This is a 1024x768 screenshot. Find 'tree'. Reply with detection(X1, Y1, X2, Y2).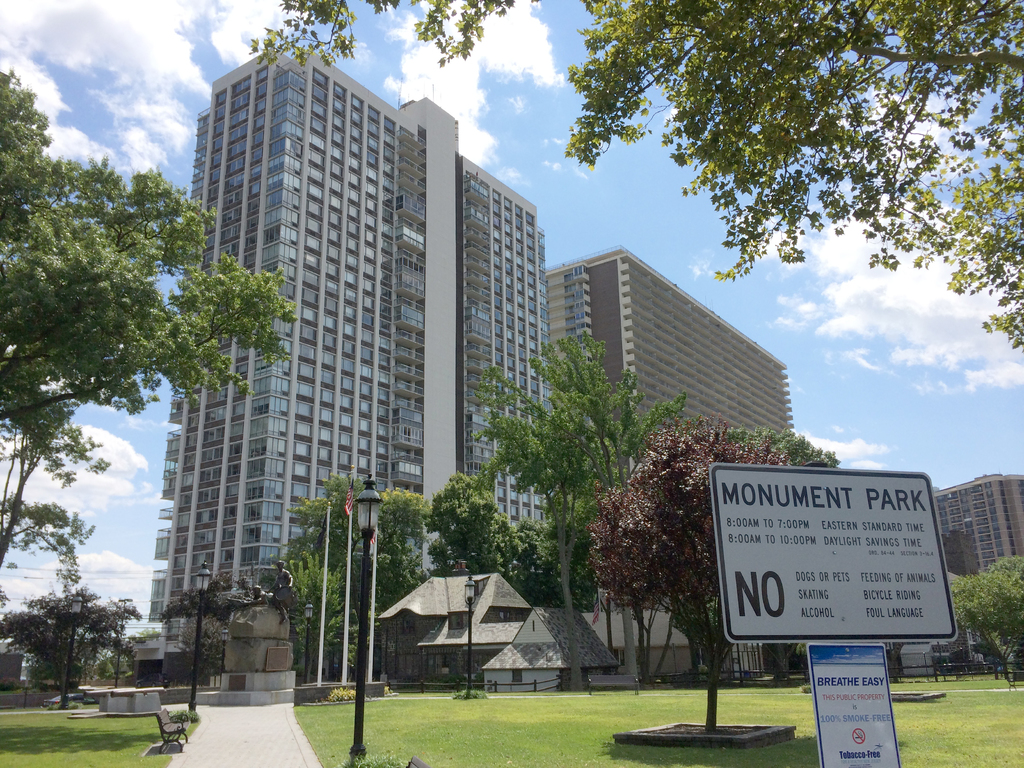
detection(427, 470, 495, 560).
